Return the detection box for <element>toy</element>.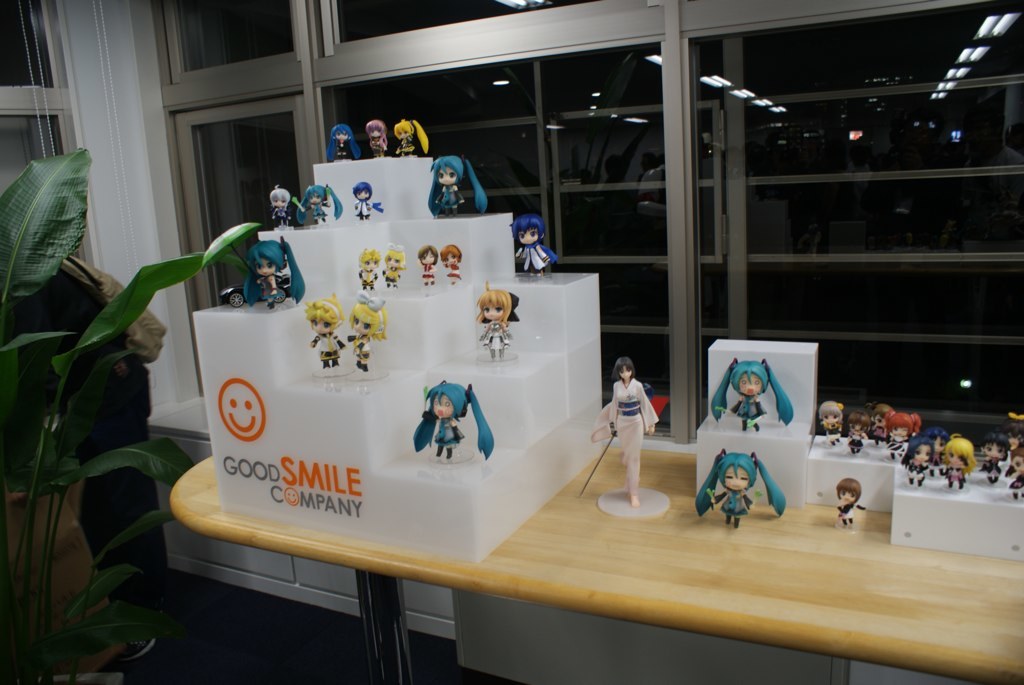
bbox(397, 119, 431, 151).
